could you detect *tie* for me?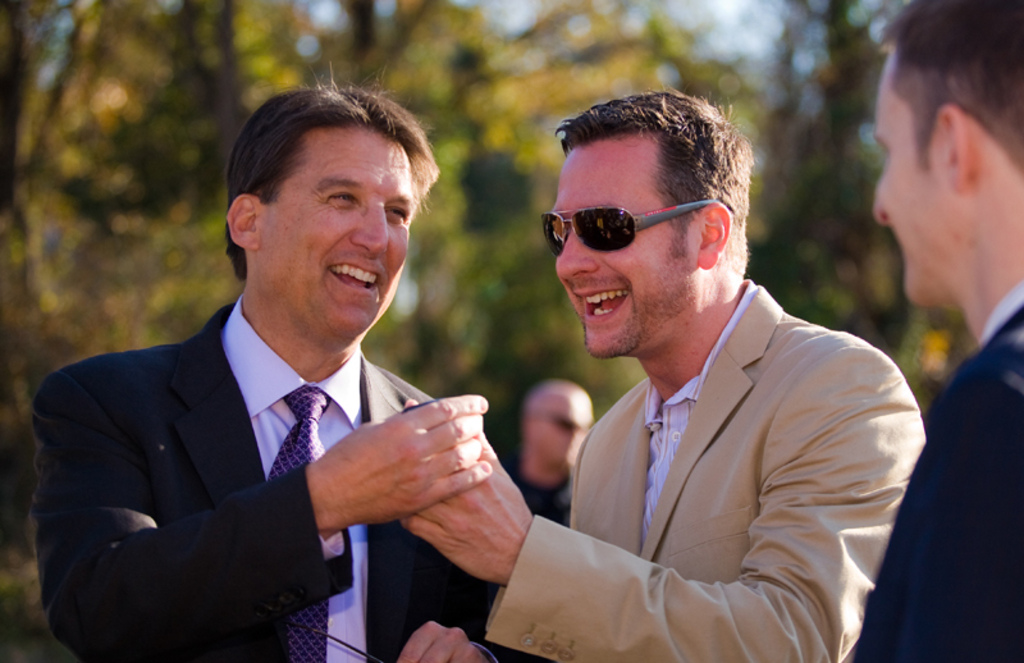
Detection result: x1=265, y1=381, x2=340, y2=662.
